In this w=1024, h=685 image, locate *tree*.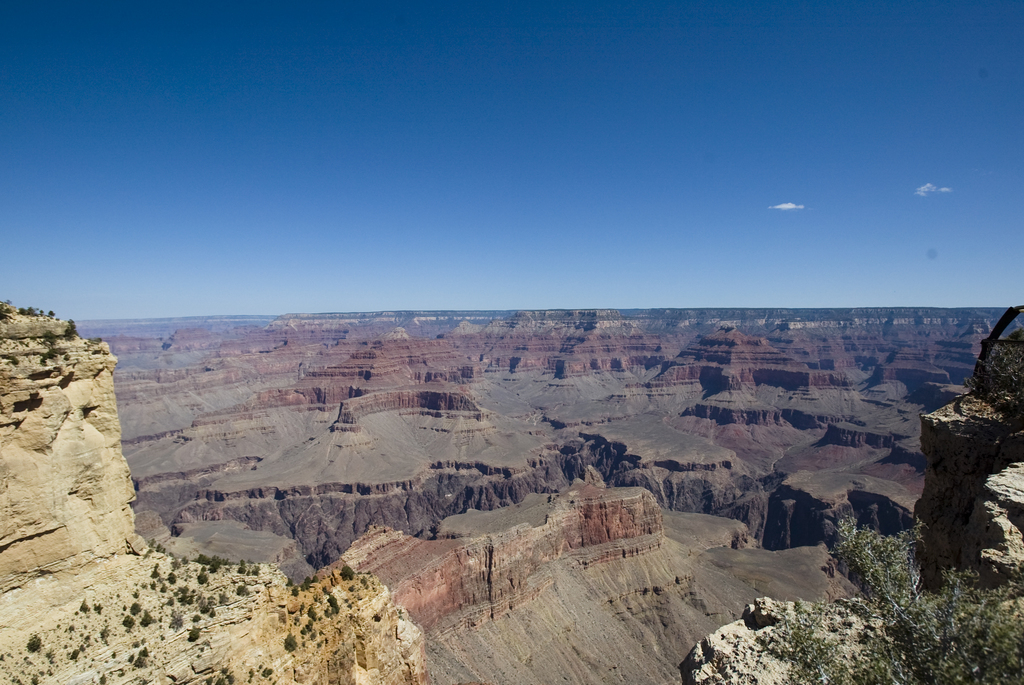
Bounding box: {"left": 76, "top": 597, "right": 88, "bottom": 613}.
